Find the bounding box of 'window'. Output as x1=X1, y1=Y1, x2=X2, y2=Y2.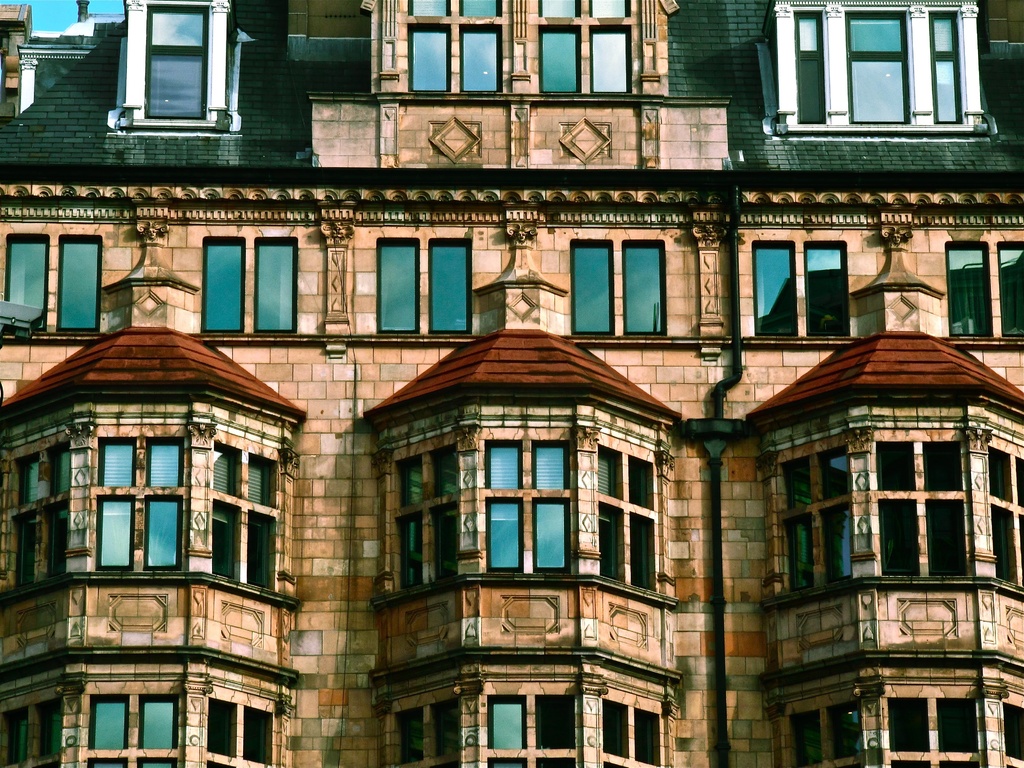
x1=13, y1=519, x2=37, y2=588.
